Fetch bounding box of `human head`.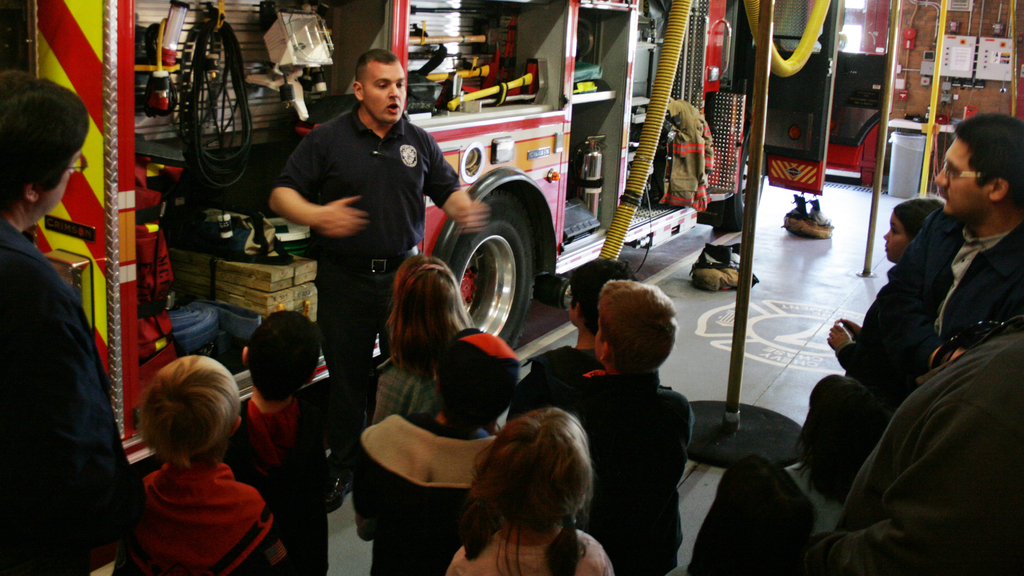
Bbox: region(884, 195, 943, 265).
